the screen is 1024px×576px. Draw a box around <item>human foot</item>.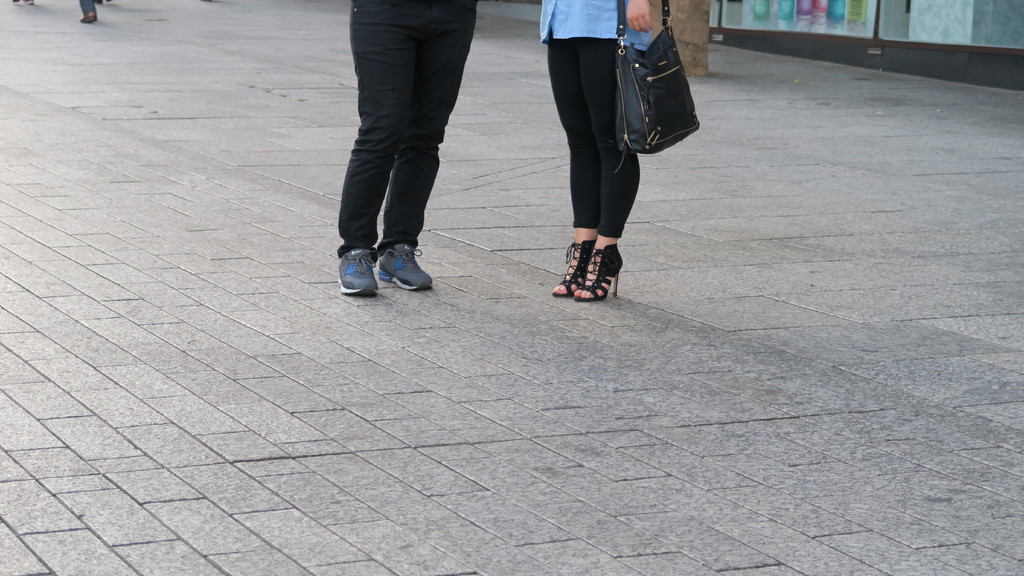
Rect(572, 243, 621, 300).
